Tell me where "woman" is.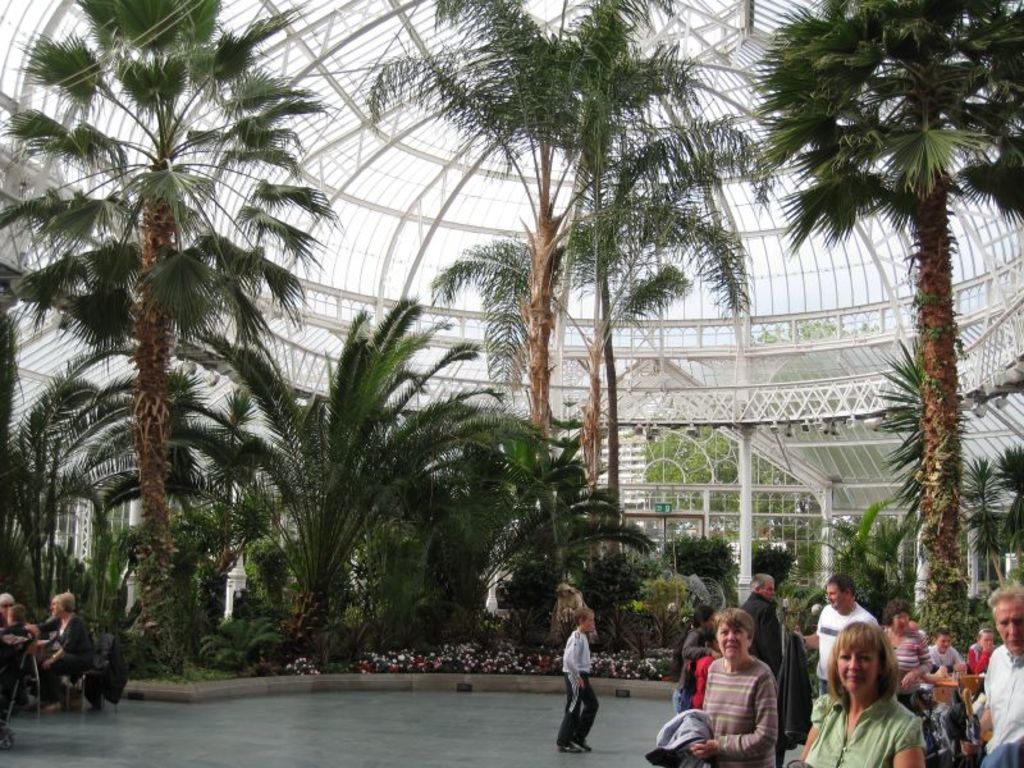
"woman" is at [920,628,965,676].
